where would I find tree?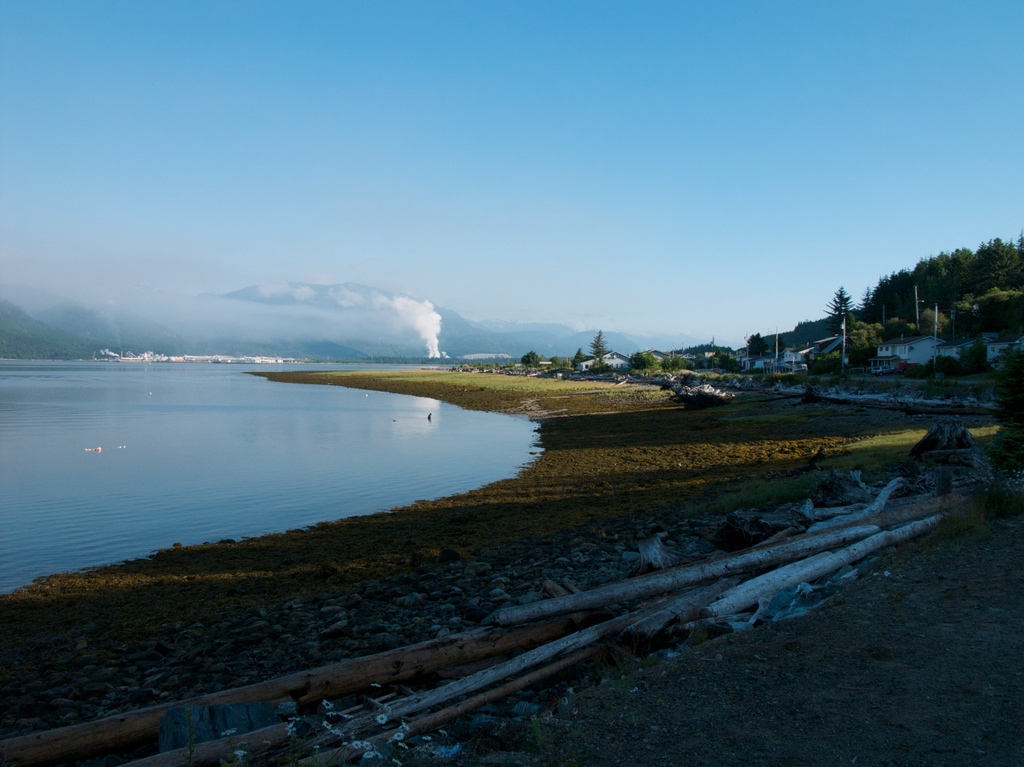
At bbox(743, 332, 768, 360).
